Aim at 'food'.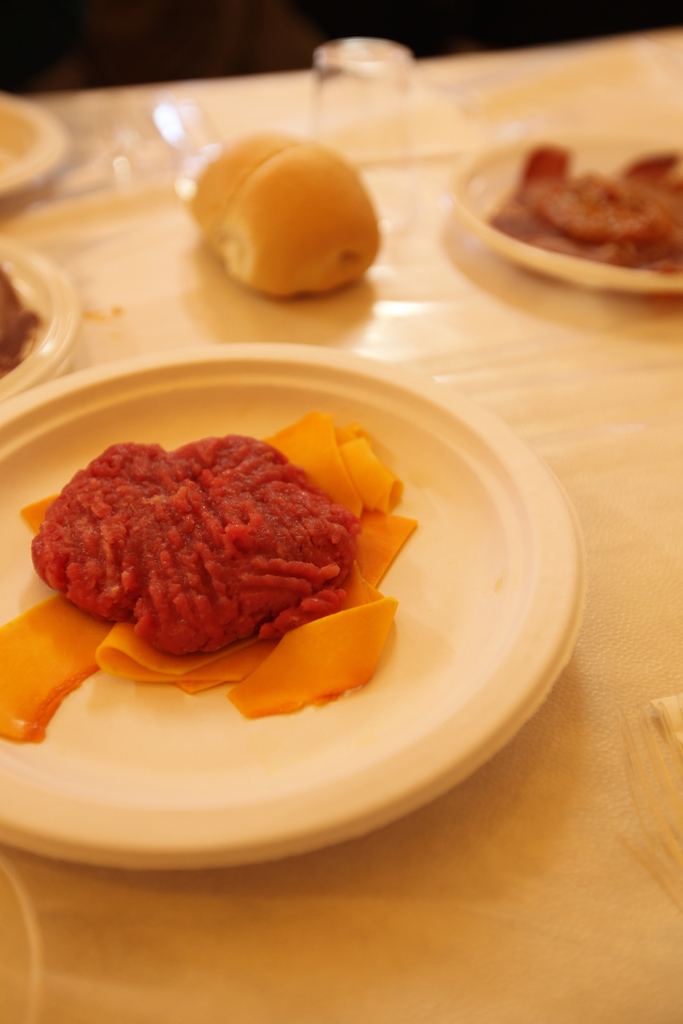
Aimed at (left=192, top=126, right=392, bottom=303).
